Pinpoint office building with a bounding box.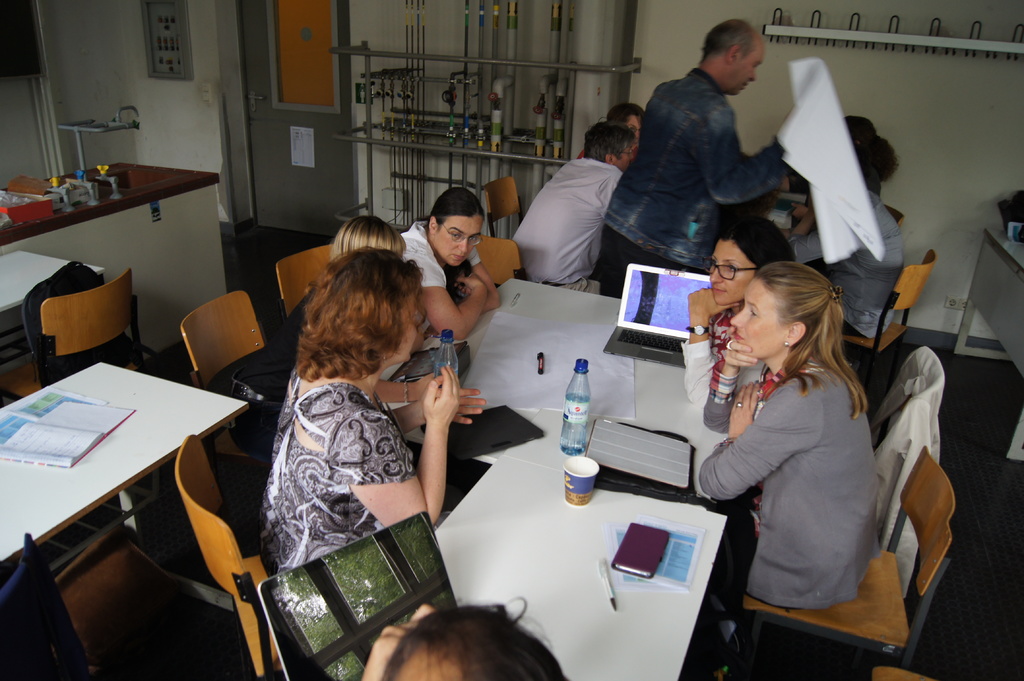
0,0,1023,680.
